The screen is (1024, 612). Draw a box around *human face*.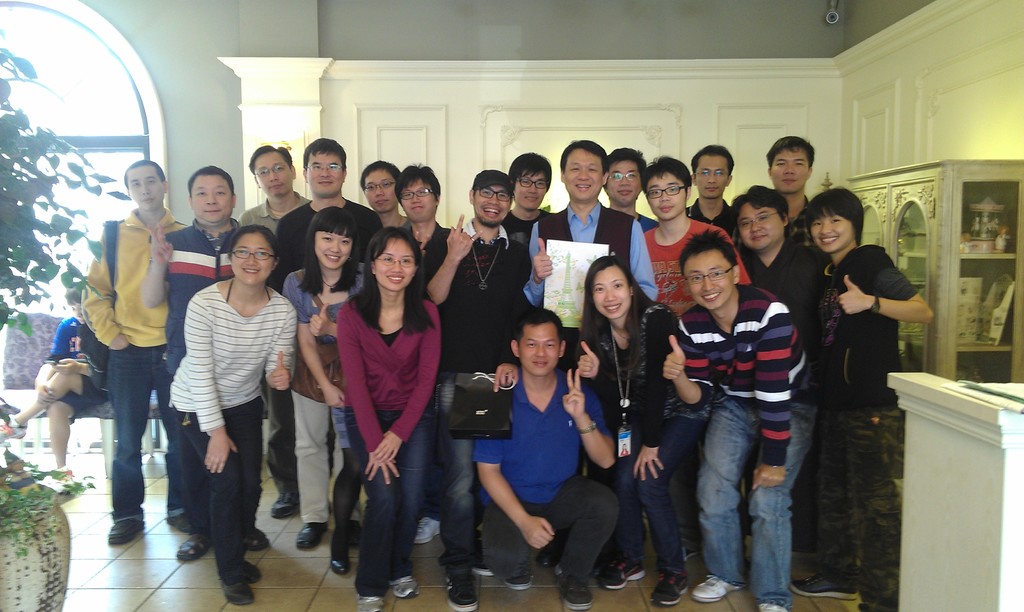
<region>472, 181, 515, 226</region>.
